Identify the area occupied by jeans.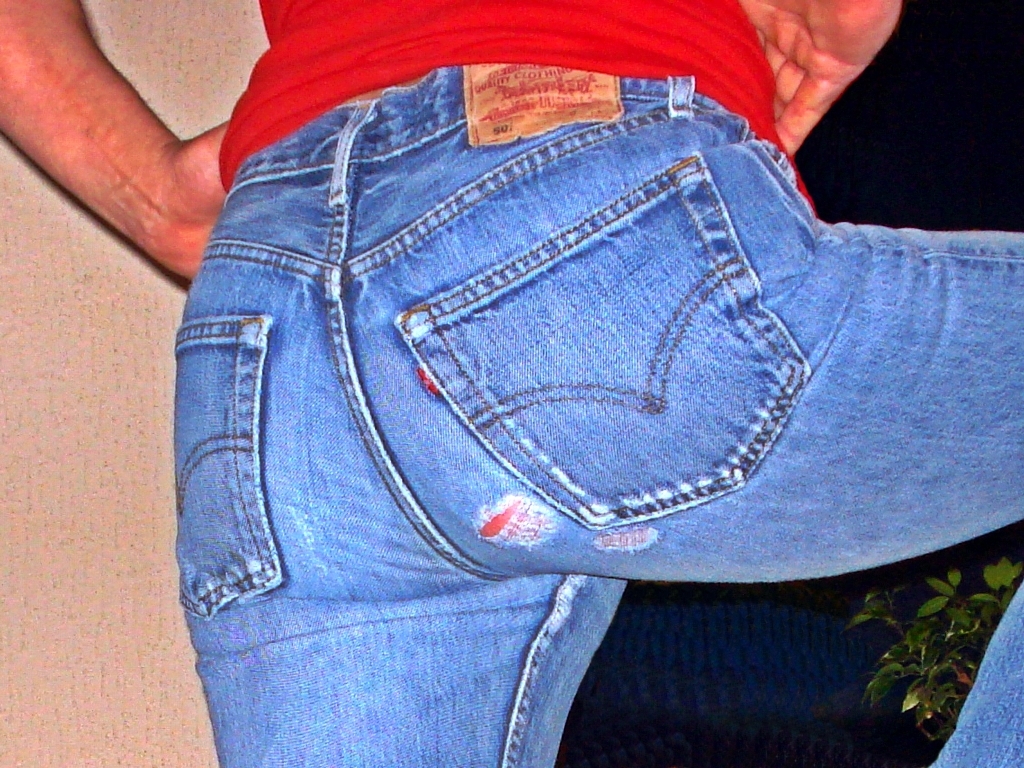
Area: 175, 64, 1021, 767.
